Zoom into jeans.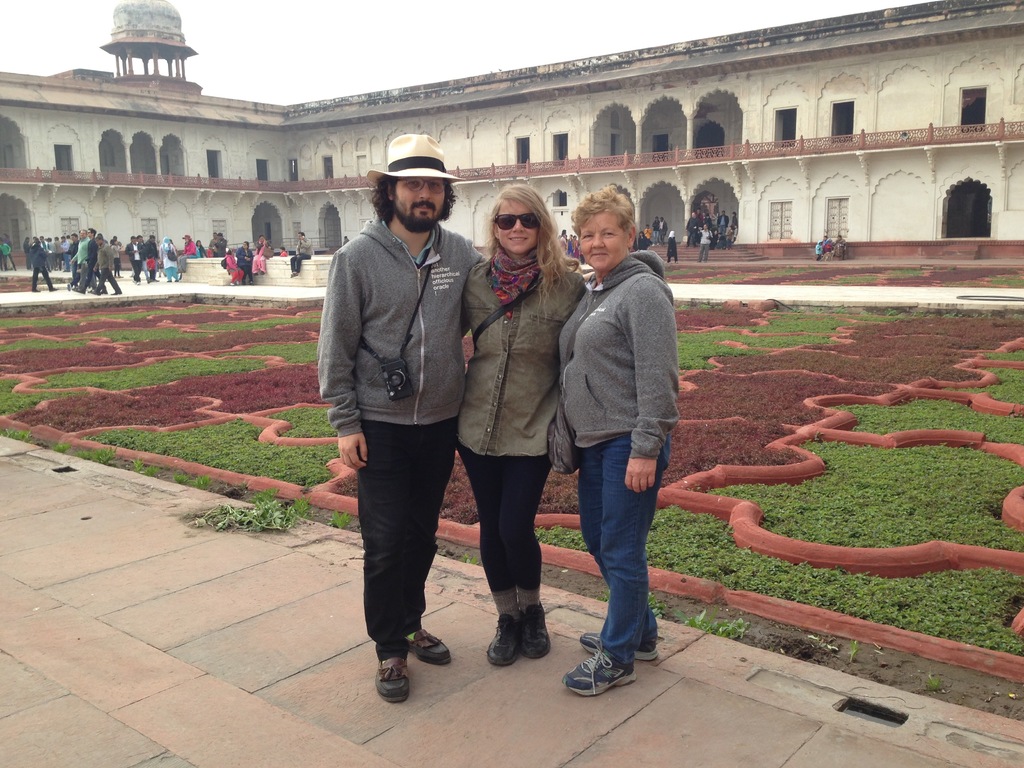
Zoom target: <bbox>577, 436, 669, 653</bbox>.
